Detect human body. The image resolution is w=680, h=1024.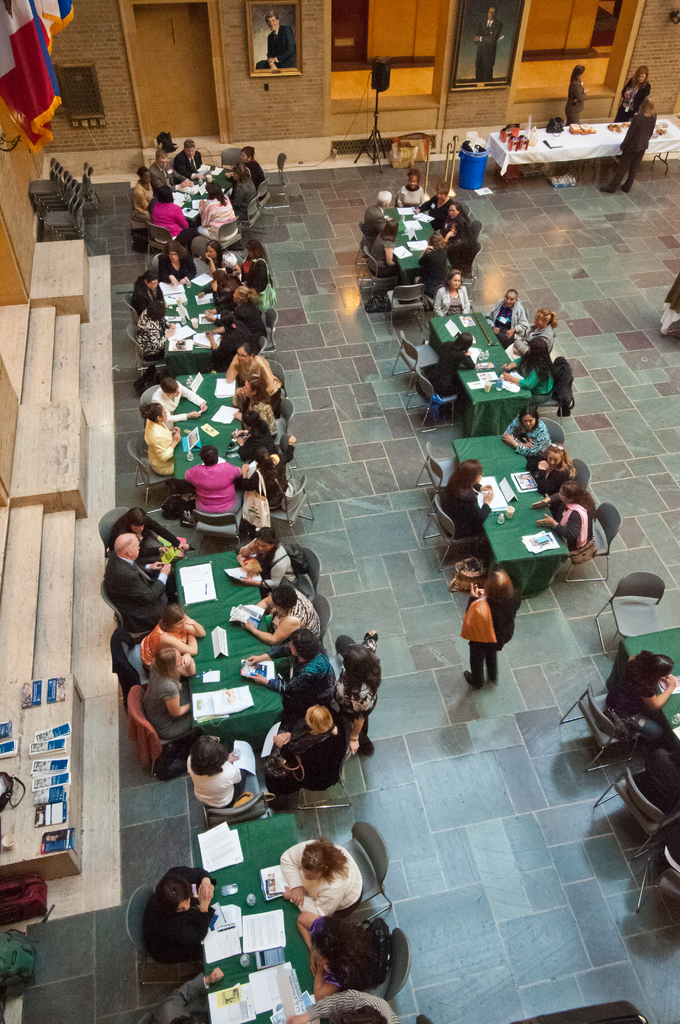
bbox=(226, 375, 280, 440).
